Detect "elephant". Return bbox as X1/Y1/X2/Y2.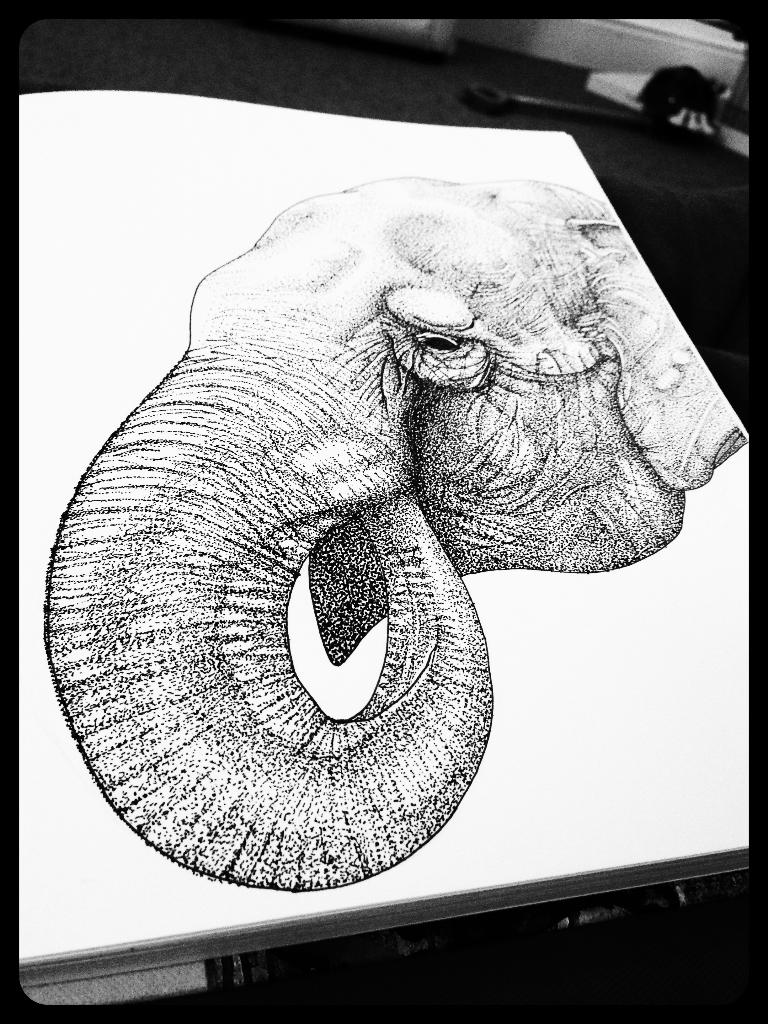
45/173/749/888.
